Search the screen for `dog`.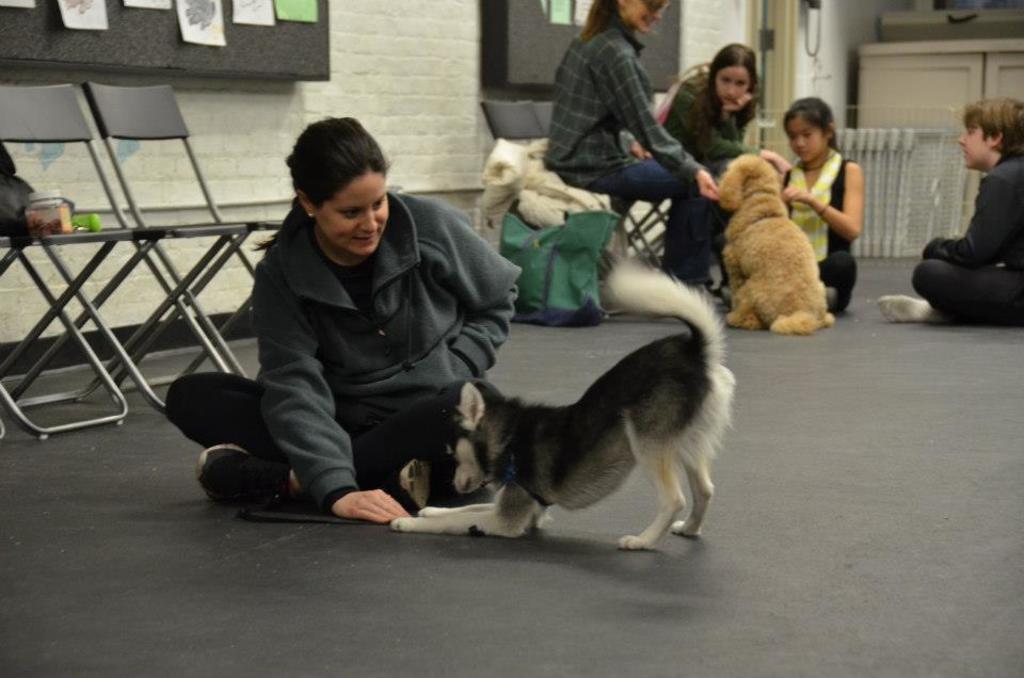
Found at (387,257,738,552).
